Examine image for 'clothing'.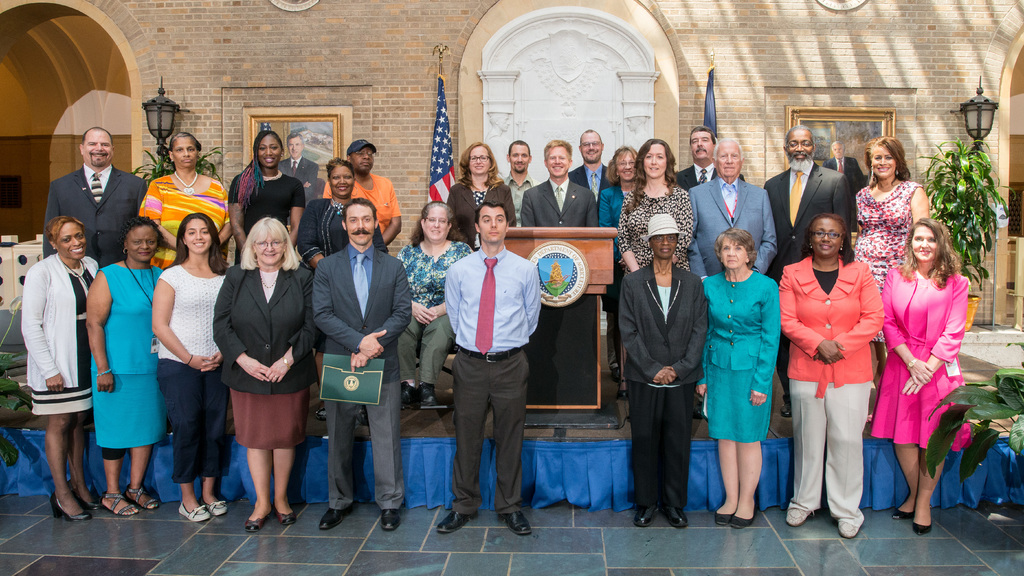
Examination result: (44, 162, 148, 267).
